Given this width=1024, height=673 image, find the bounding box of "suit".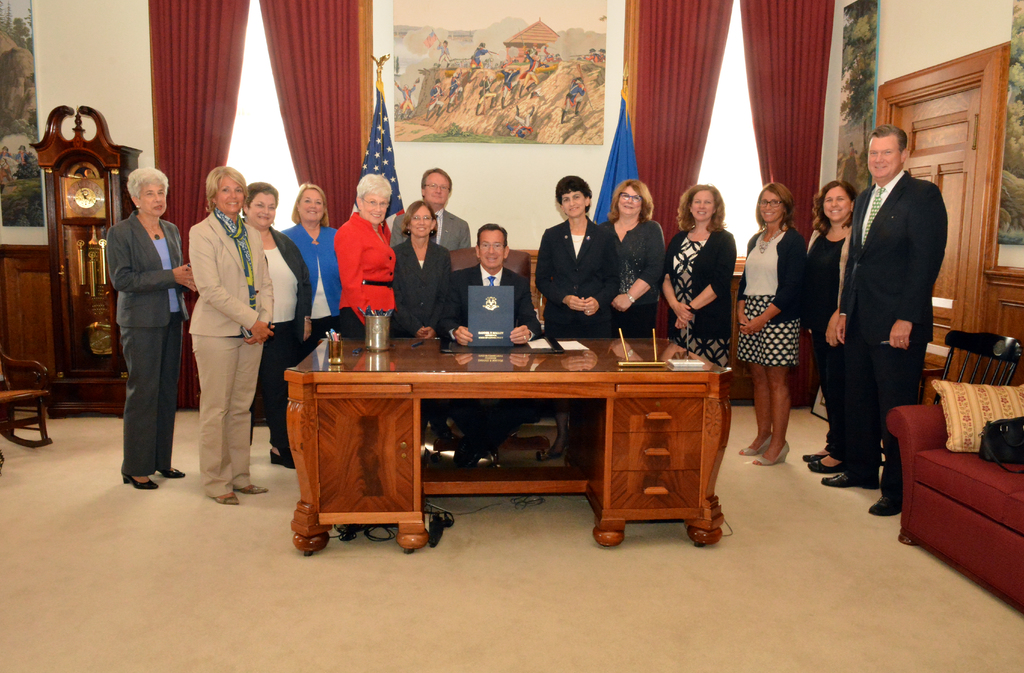
[x1=531, y1=217, x2=619, y2=337].
